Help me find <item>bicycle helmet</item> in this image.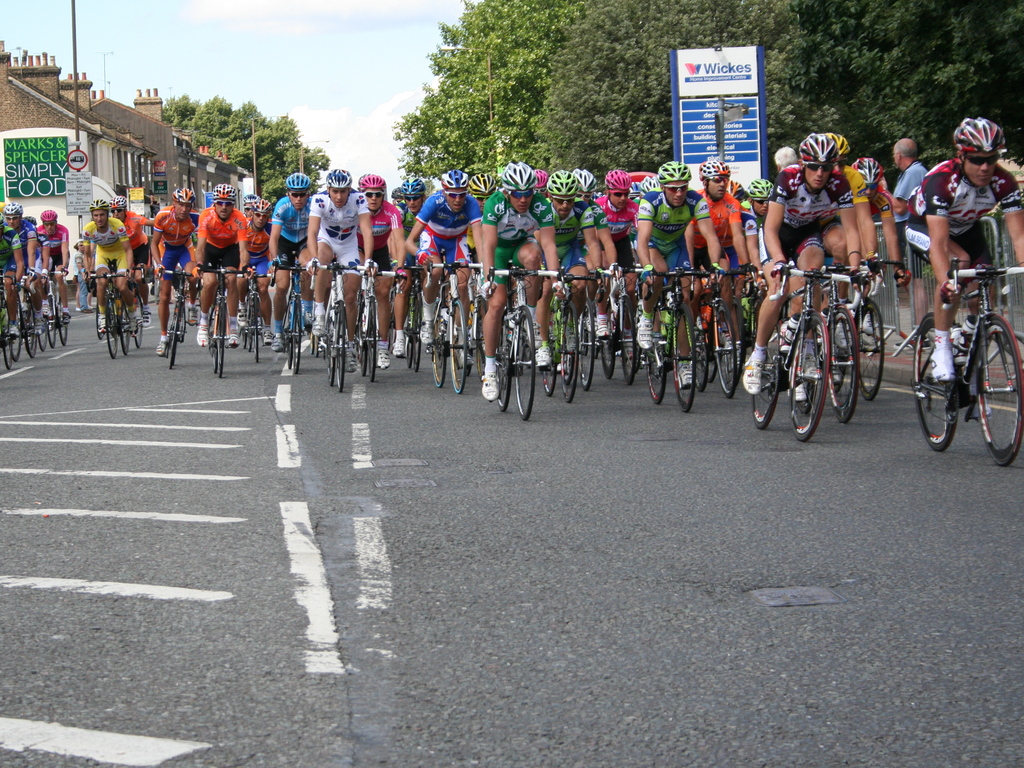
Found it: rect(41, 207, 56, 223).
